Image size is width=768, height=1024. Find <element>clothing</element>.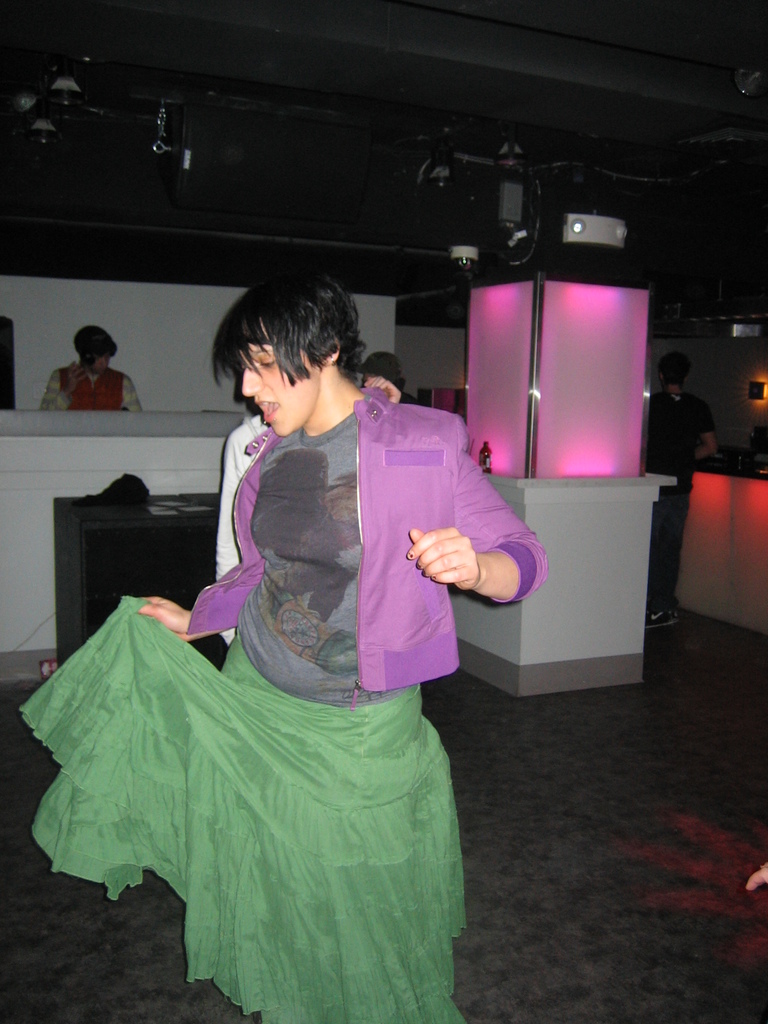
bbox(61, 389, 530, 968).
